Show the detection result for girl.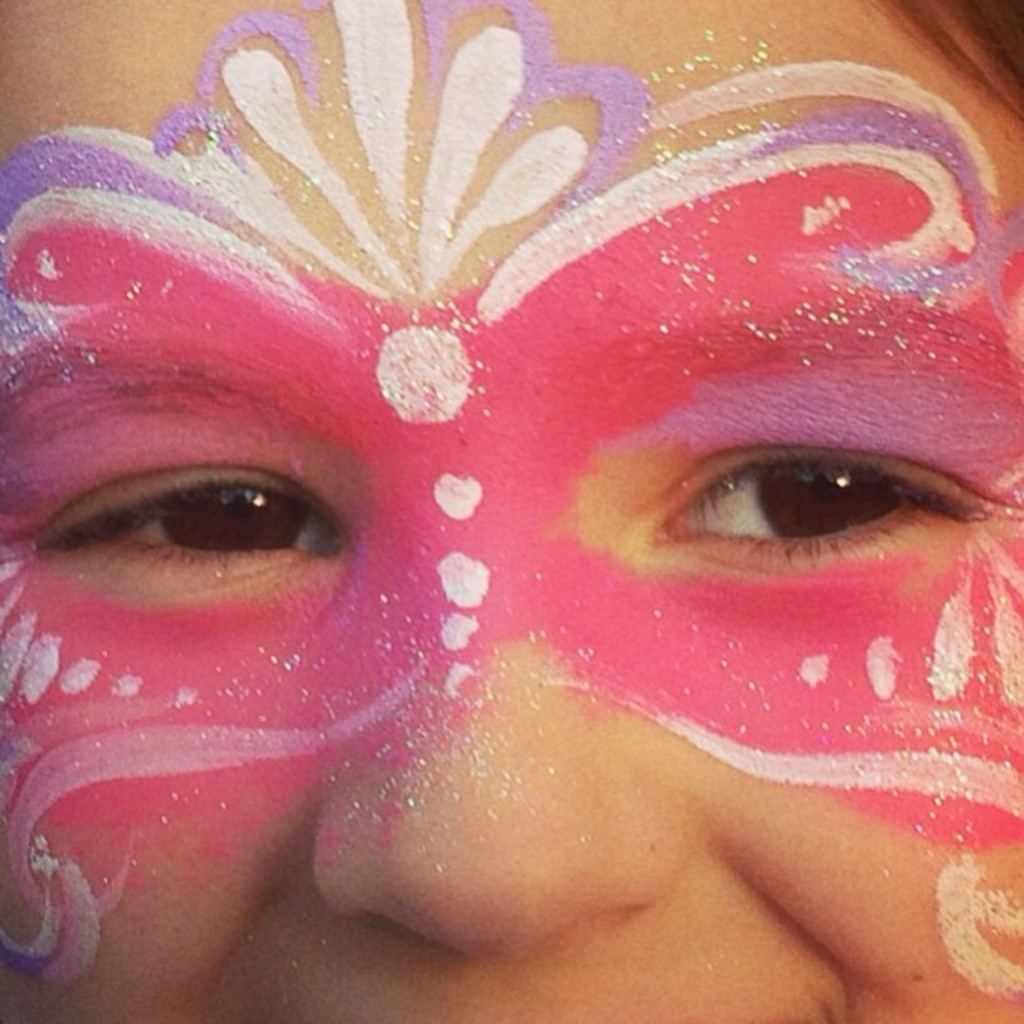
[0,0,1022,1022].
